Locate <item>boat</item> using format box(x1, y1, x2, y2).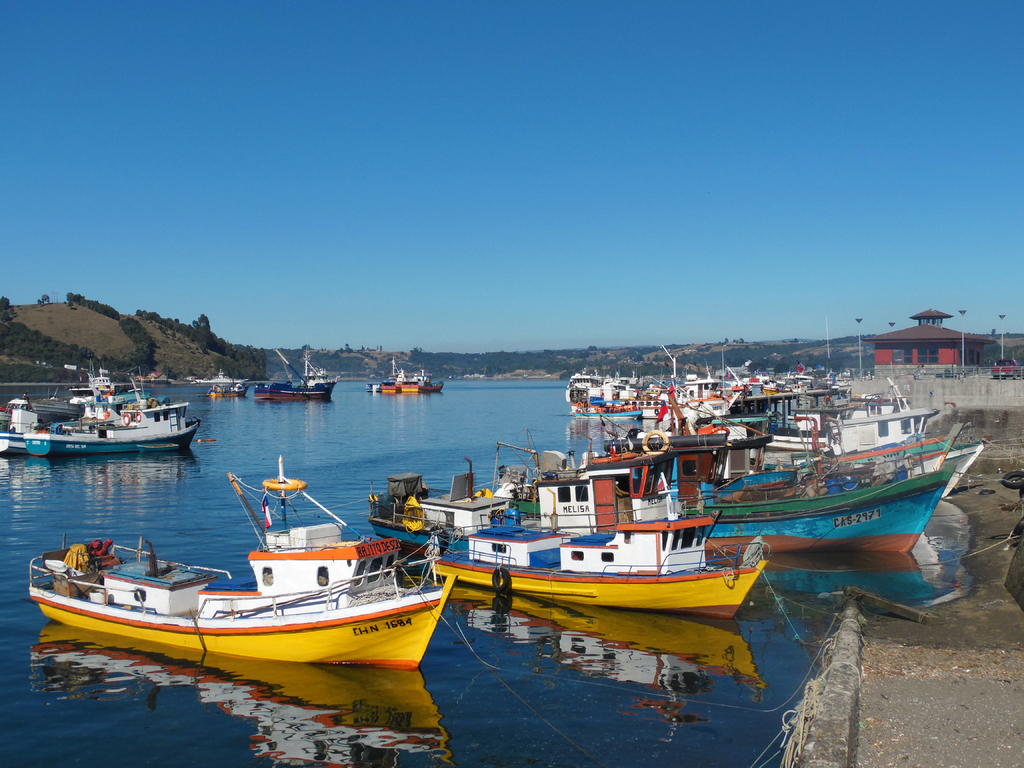
box(641, 431, 980, 499).
